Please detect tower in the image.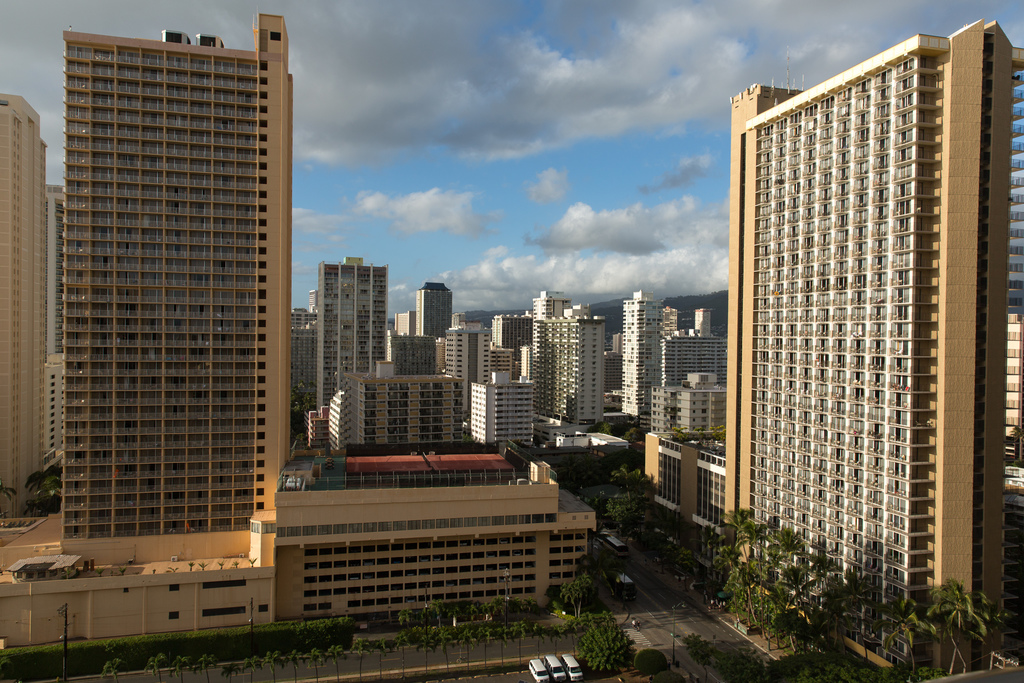
(629,290,661,424).
